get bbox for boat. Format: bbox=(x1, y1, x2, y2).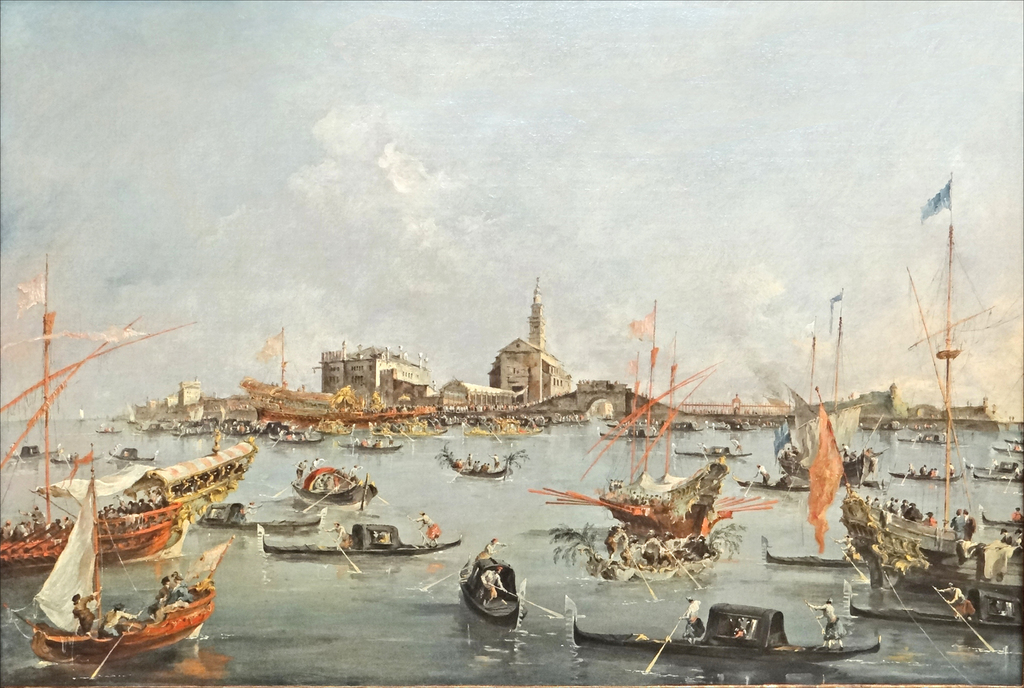
bbox=(999, 433, 1023, 445).
